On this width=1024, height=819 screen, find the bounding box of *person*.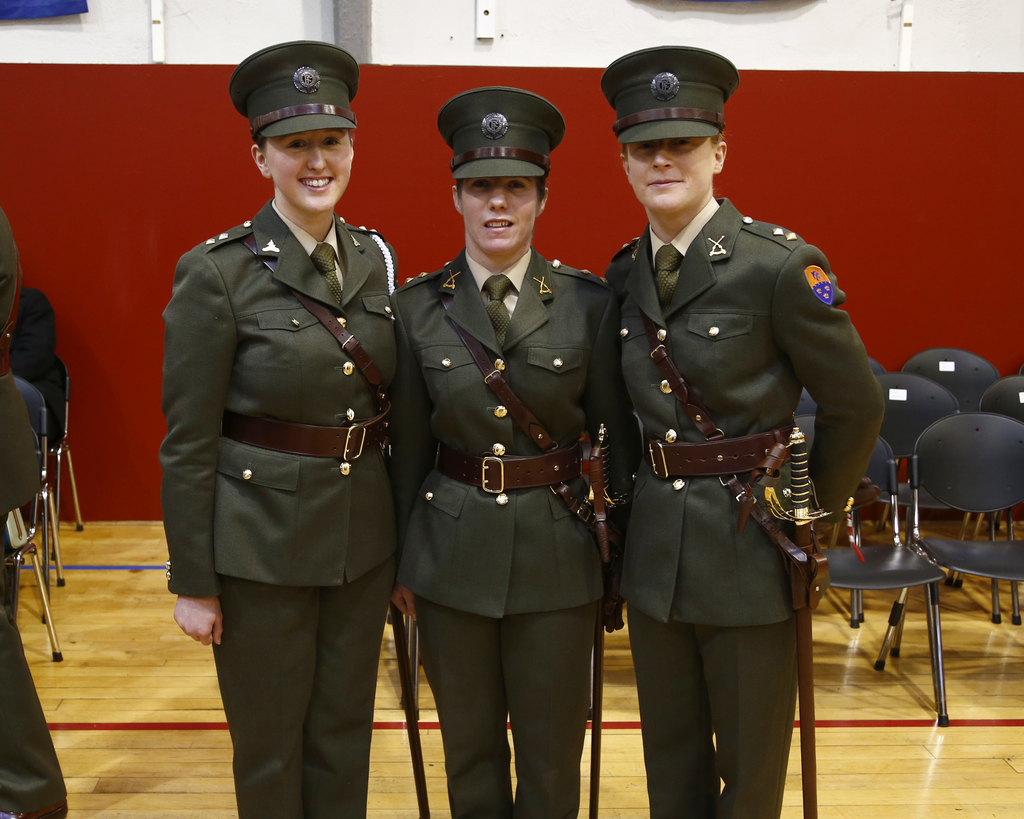
Bounding box: 597,39,890,818.
